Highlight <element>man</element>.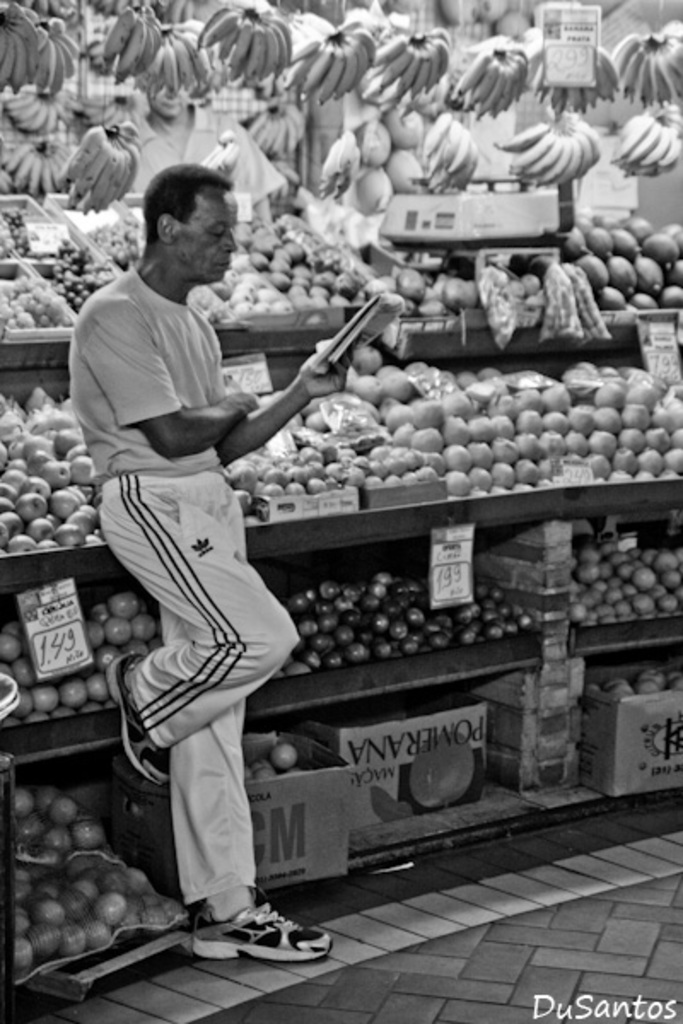
Highlighted region: {"x1": 87, "y1": 152, "x2": 342, "y2": 986}.
